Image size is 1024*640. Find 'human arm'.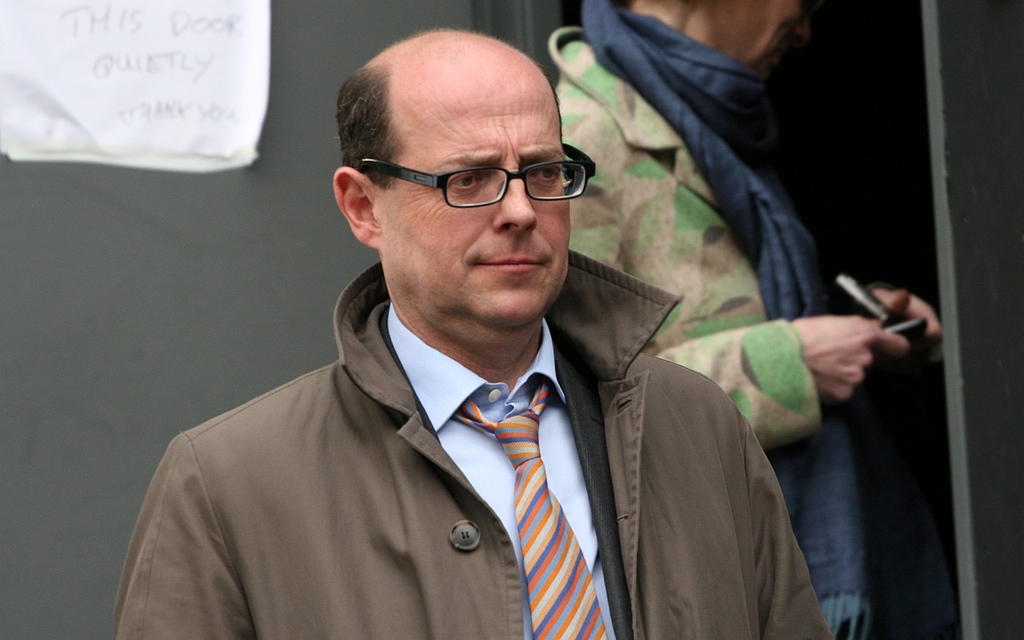
BBox(111, 436, 251, 639).
